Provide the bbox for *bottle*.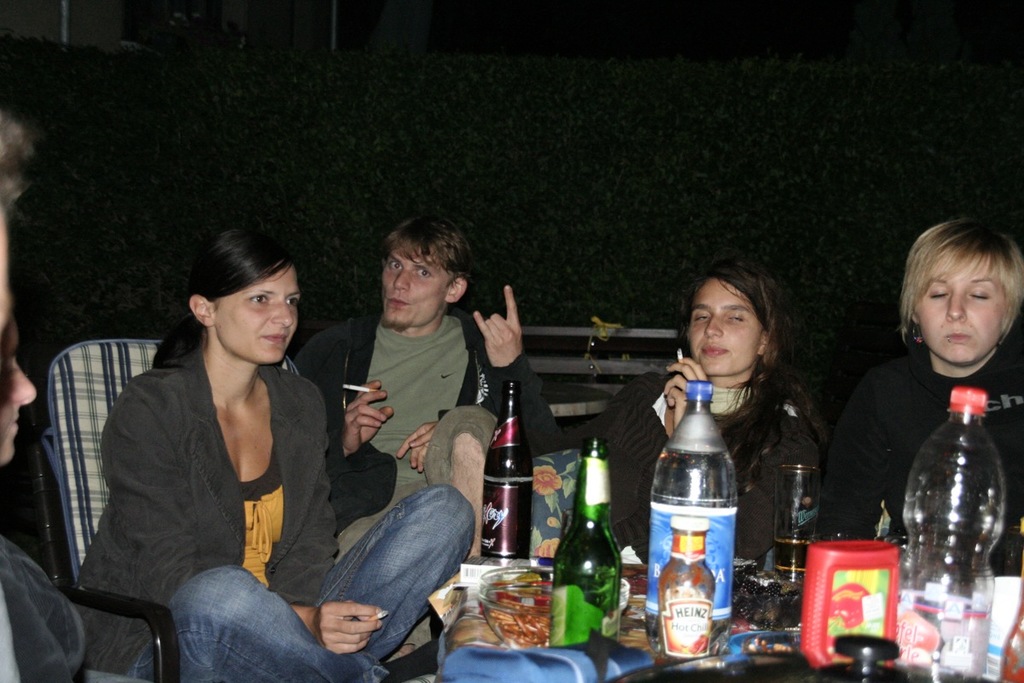
(649, 371, 740, 659).
